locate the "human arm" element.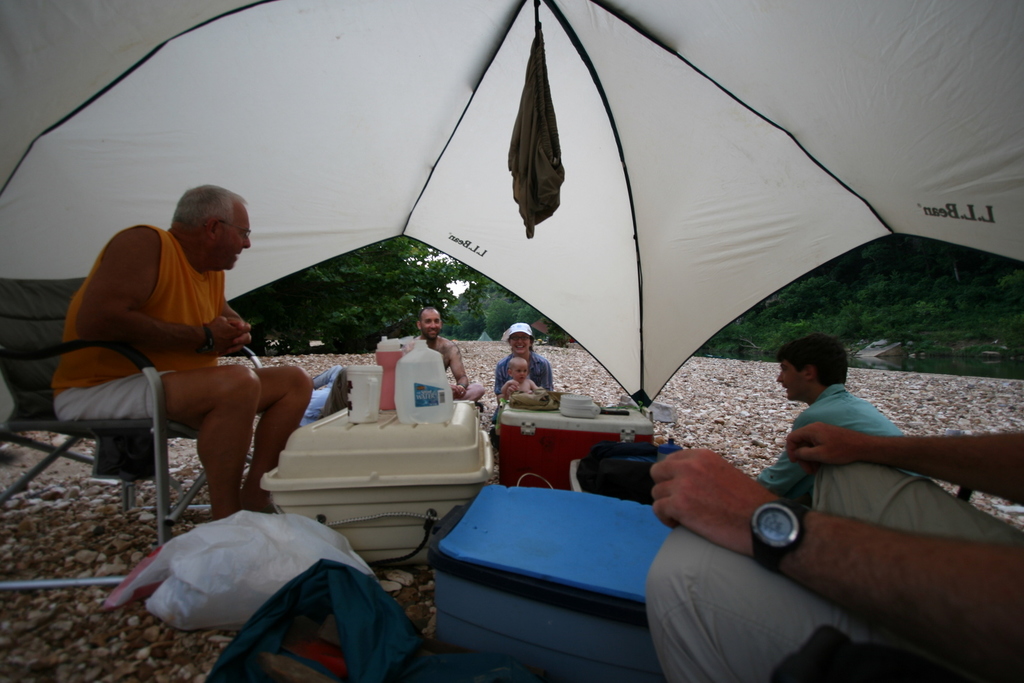
Element bbox: box=[220, 297, 251, 355].
